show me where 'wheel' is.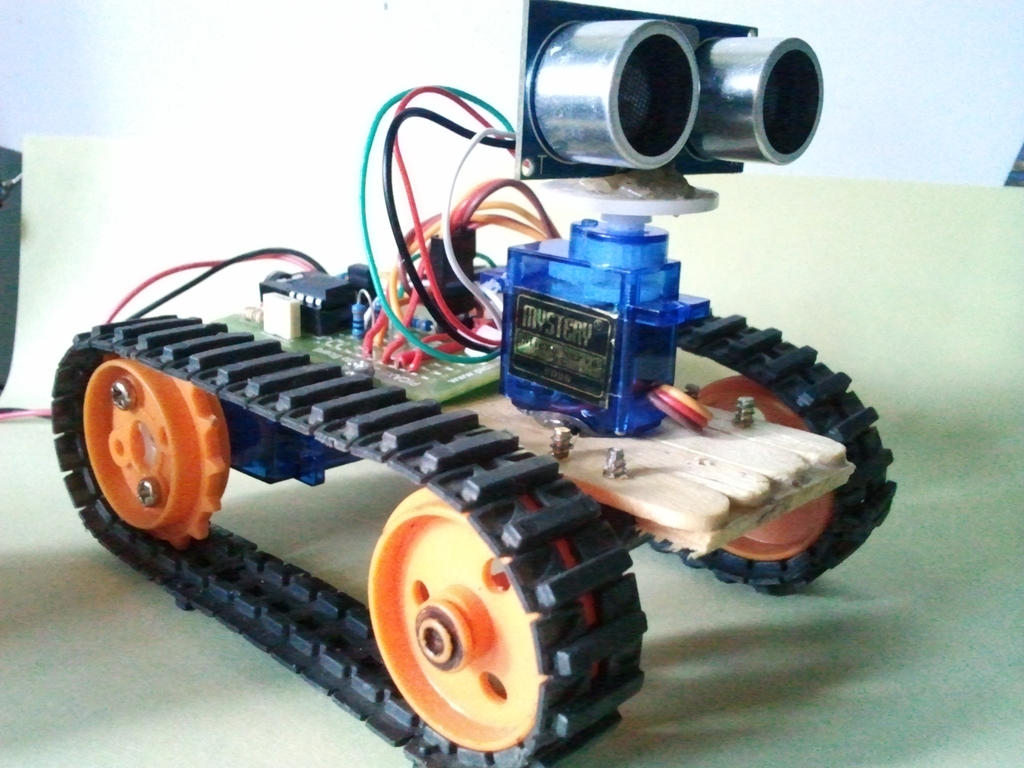
'wheel' is at pyautogui.locateOnScreen(347, 483, 557, 760).
